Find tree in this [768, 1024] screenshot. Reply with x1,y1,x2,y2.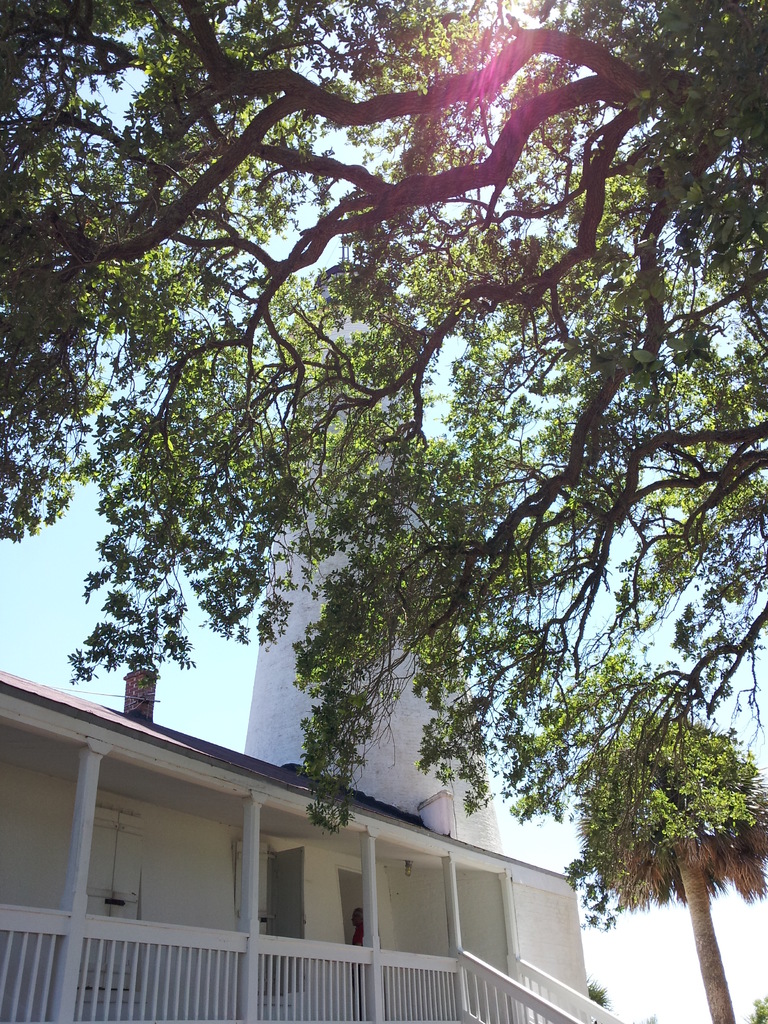
40,19,739,952.
